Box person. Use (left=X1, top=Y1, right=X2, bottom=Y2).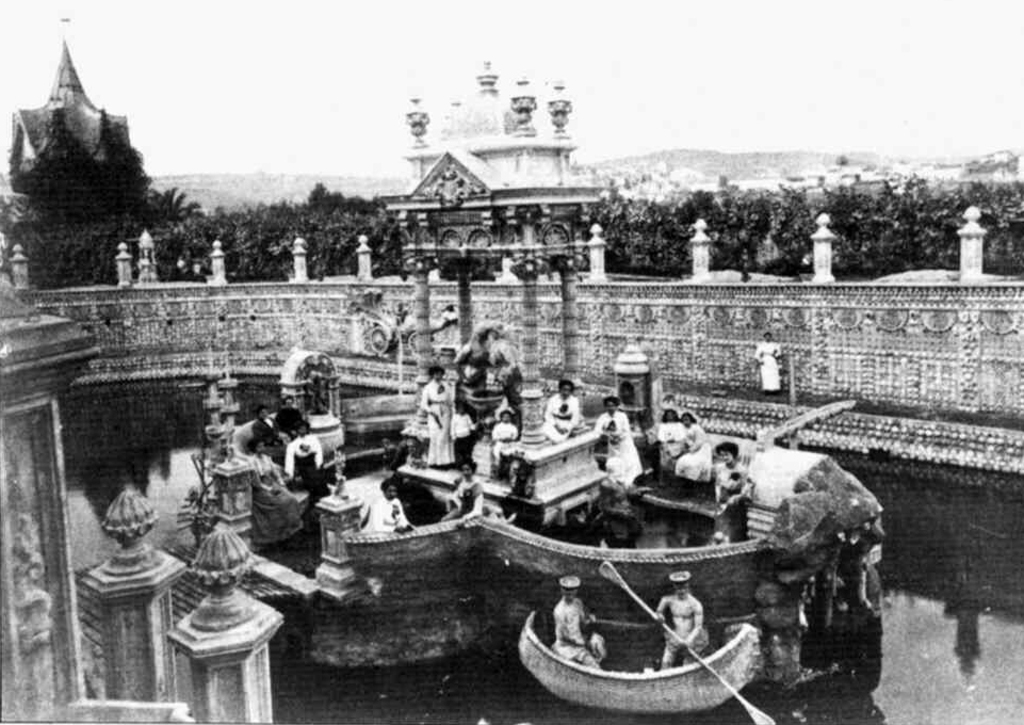
(left=358, top=483, right=404, bottom=528).
